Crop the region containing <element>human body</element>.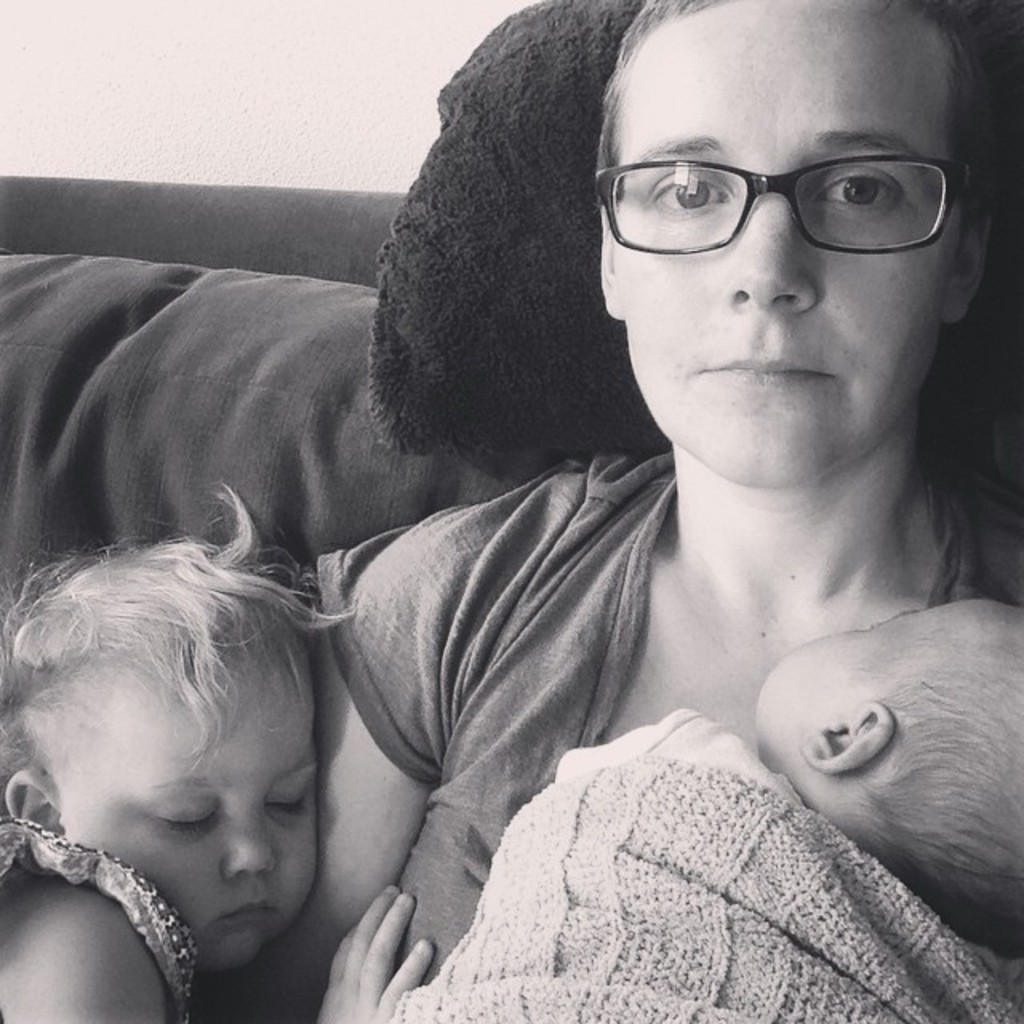
Crop region: [394, 605, 1022, 1021].
